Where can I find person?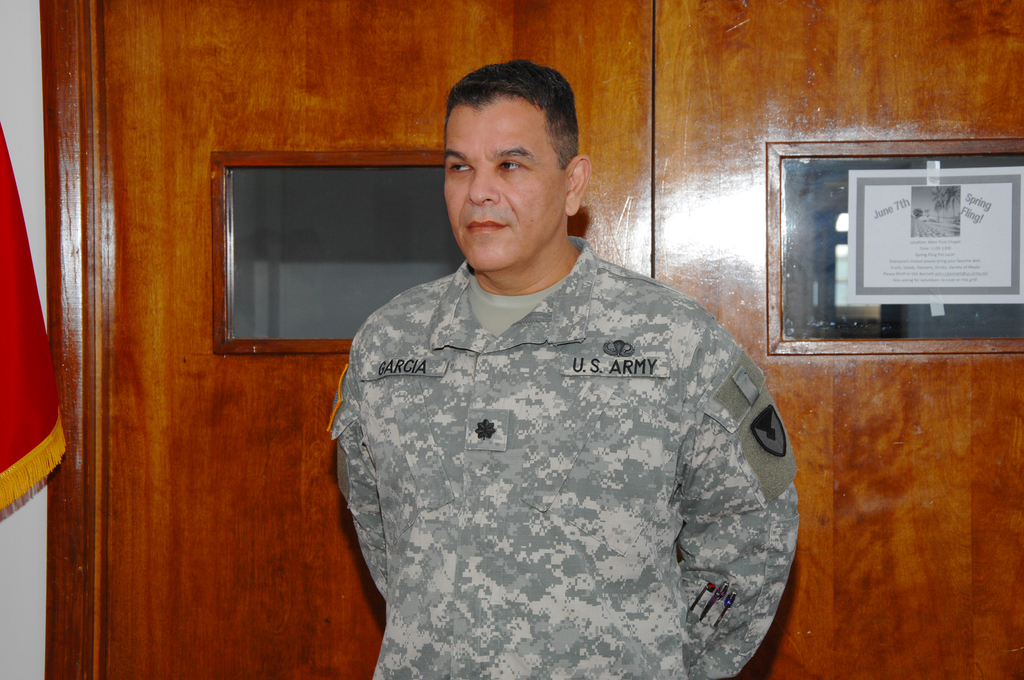
You can find it at {"left": 362, "top": 95, "right": 813, "bottom": 645}.
